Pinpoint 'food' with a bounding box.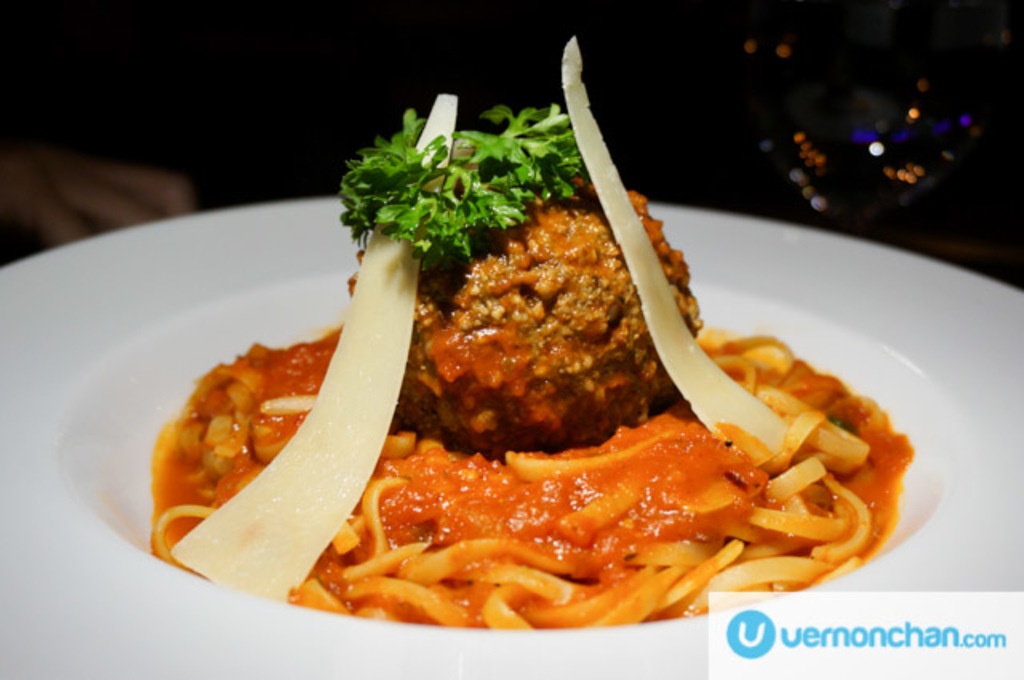
x1=139, y1=37, x2=904, y2=630.
